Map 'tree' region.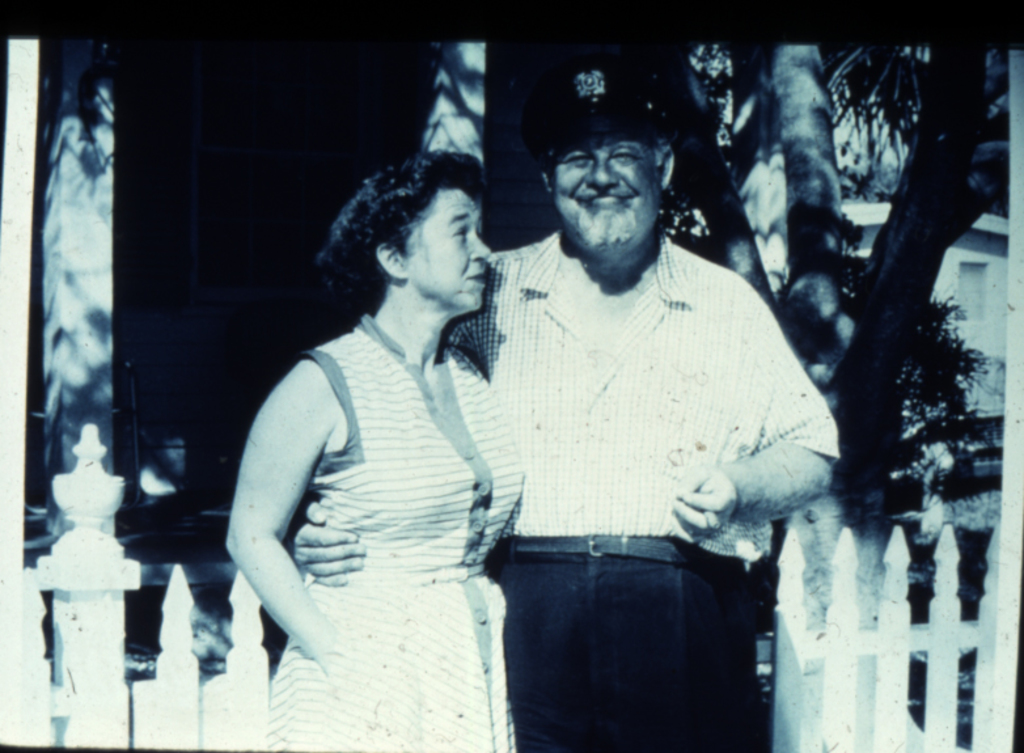
Mapped to l=639, t=46, r=986, b=512.
